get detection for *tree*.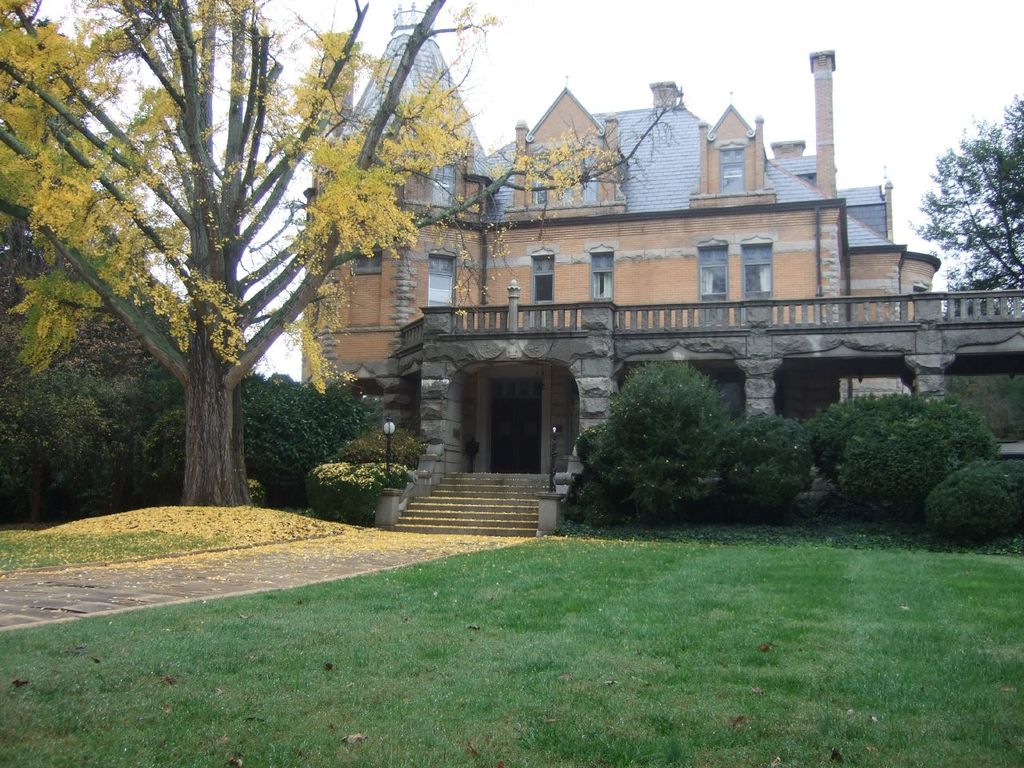
Detection: locate(0, 14, 197, 374).
